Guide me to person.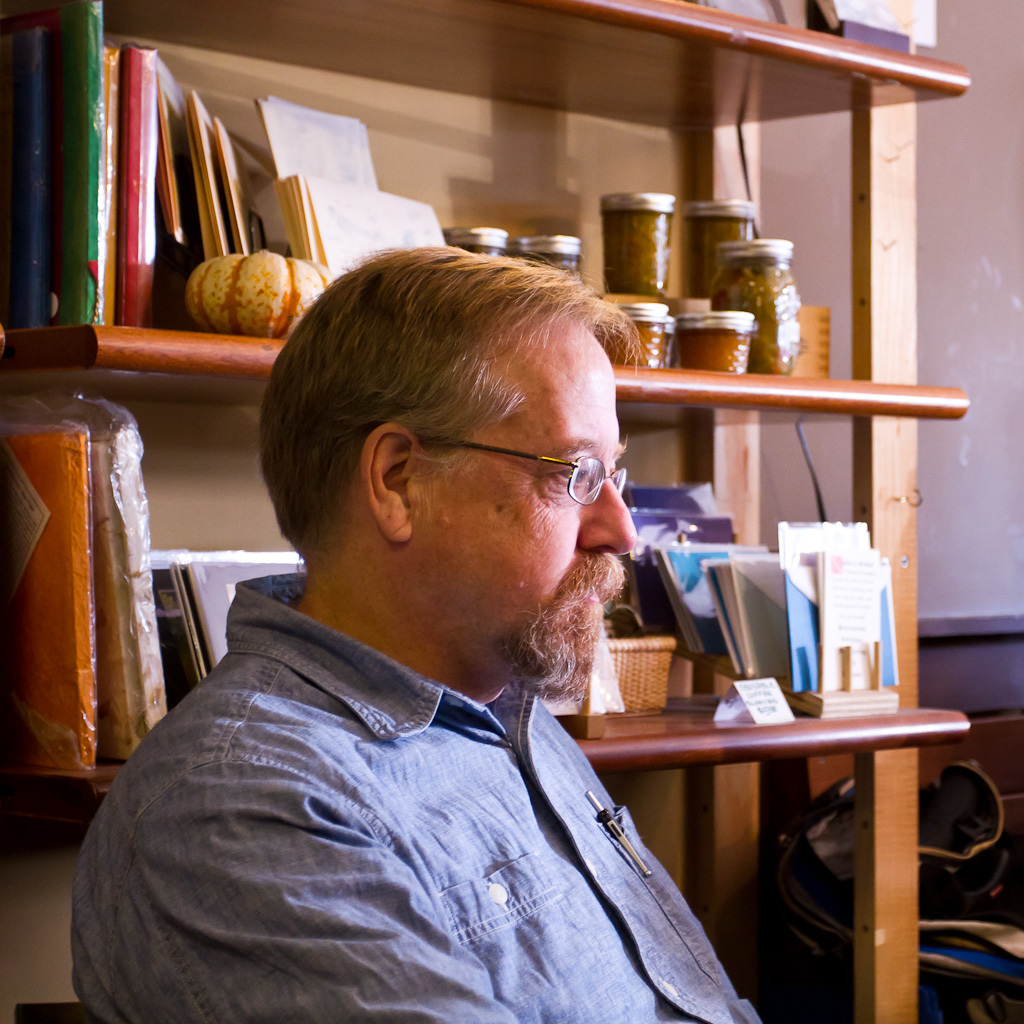
Guidance: 70:242:767:1023.
